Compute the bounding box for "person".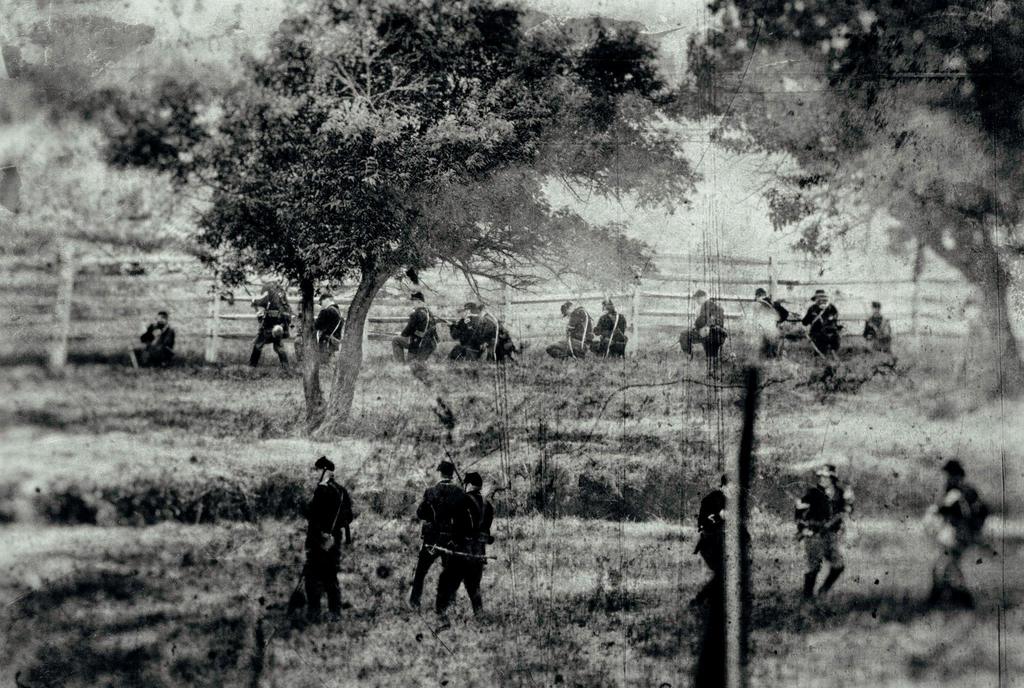
crop(862, 302, 895, 356).
